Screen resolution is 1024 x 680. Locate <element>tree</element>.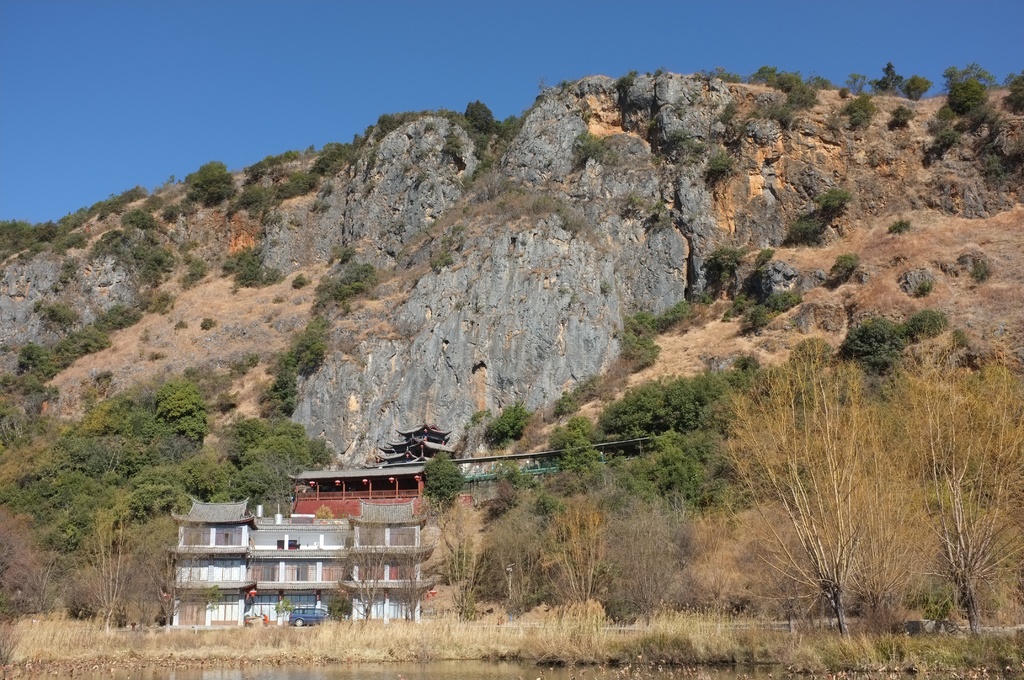
bbox(134, 243, 173, 286).
